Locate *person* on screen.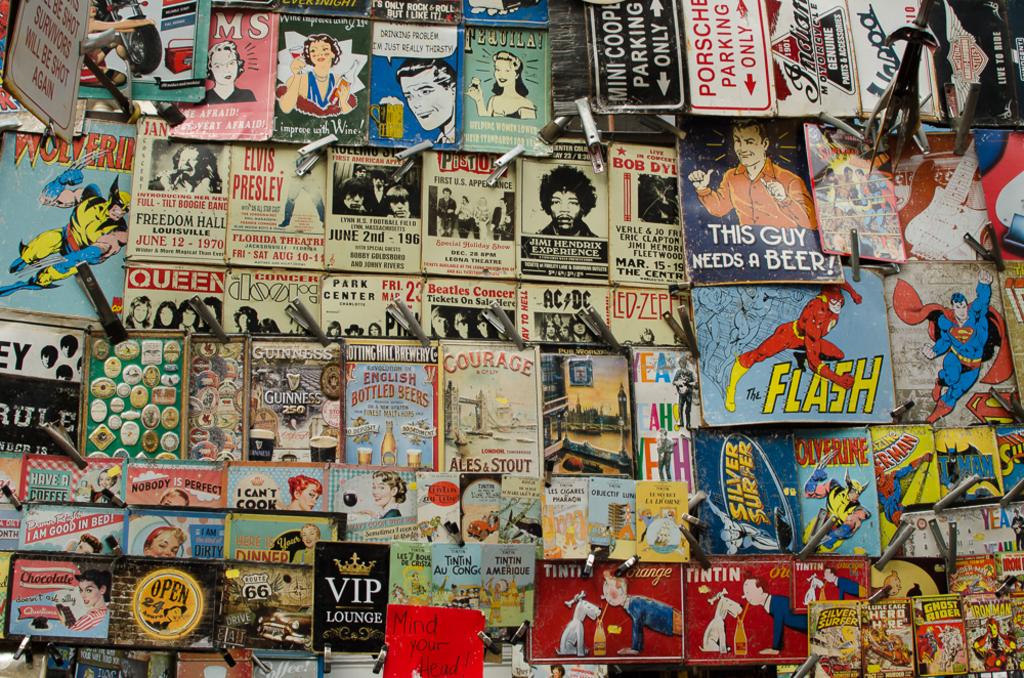
On screen at (left=5, top=163, right=133, bottom=286).
